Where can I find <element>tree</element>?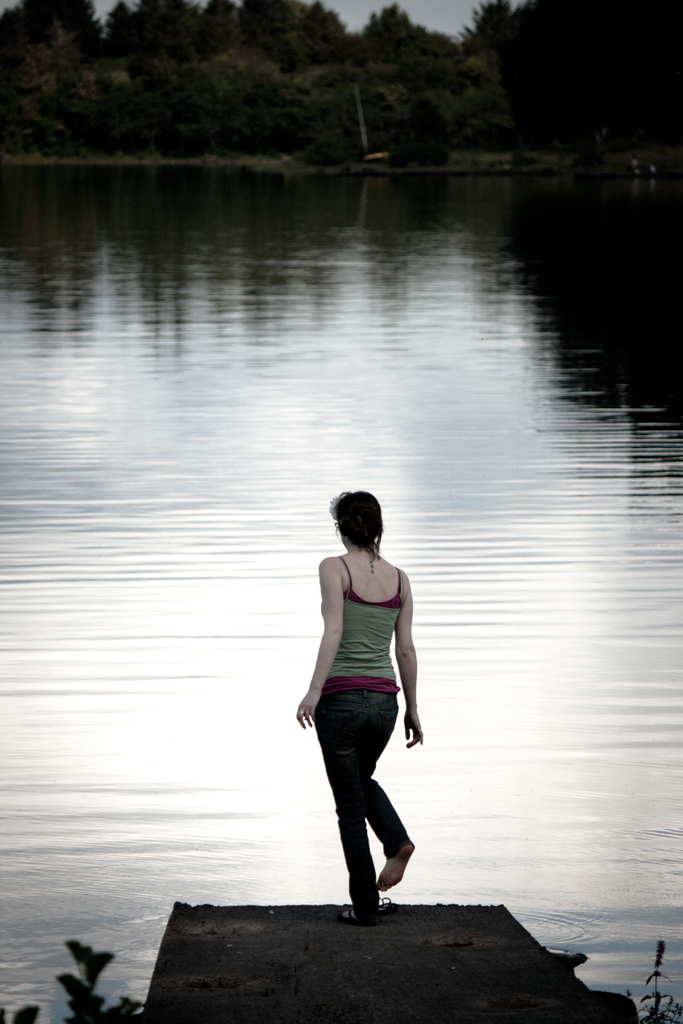
You can find it at l=487, t=7, r=648, b=144.
